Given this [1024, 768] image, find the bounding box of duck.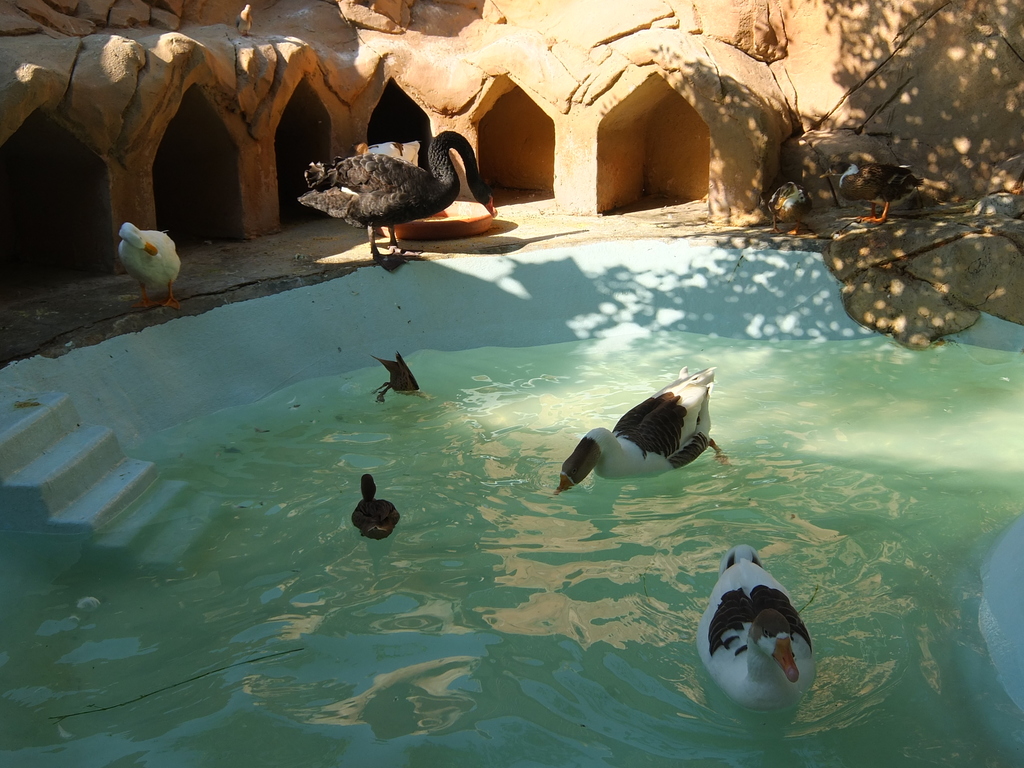
{"left": 350, "top": 472, "right": 401, "bottom": 540}.
